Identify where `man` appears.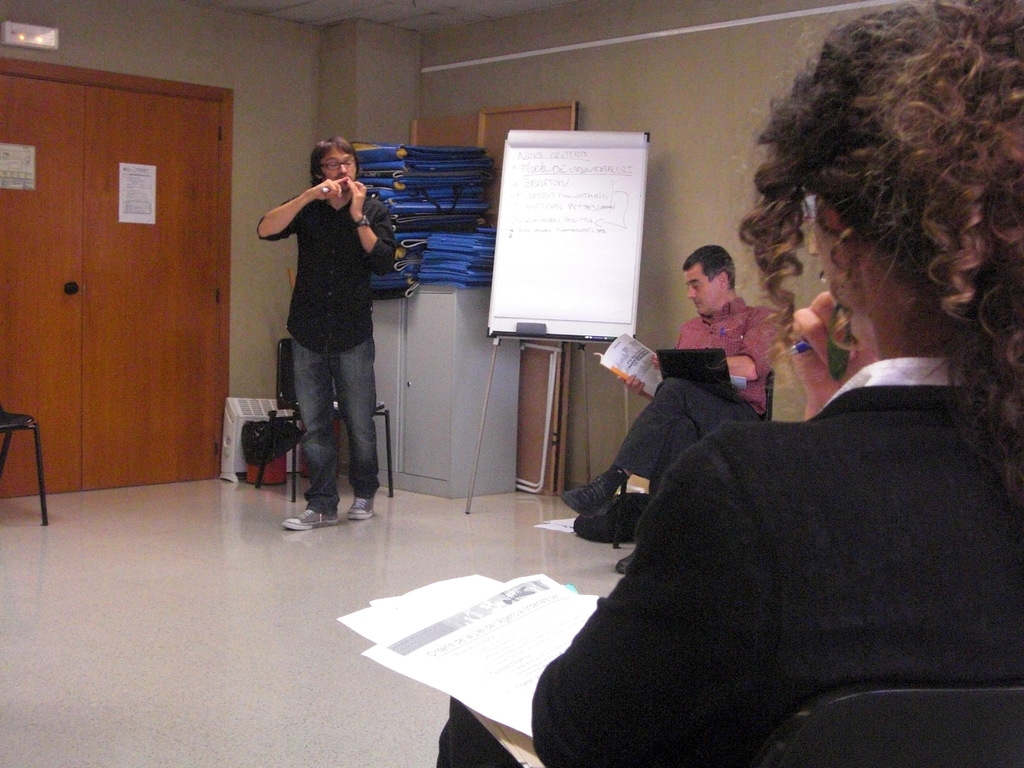
Appears at [257,131,396,522].
